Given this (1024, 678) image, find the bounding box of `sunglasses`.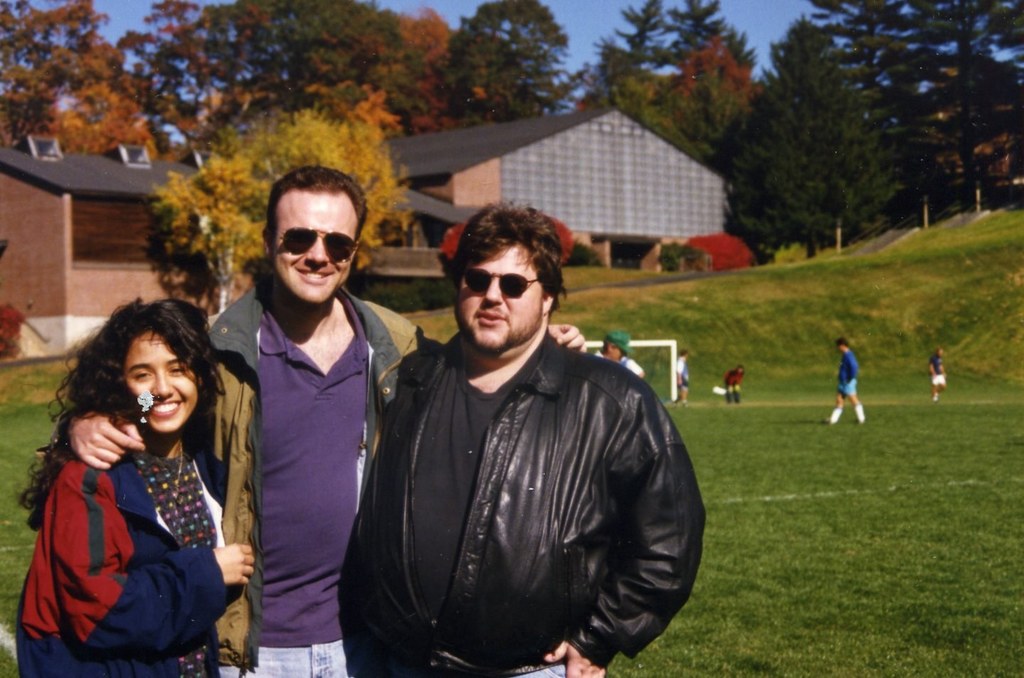
[x1=278, y1=225, x2=357, y2=262].
